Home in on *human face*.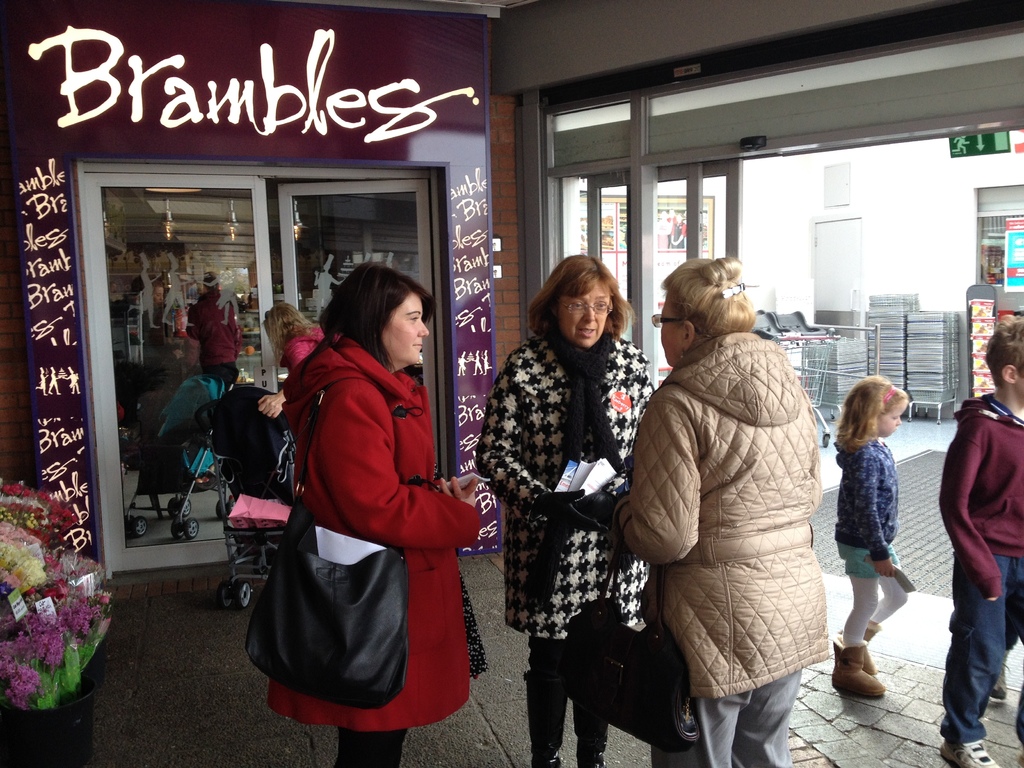
Homed in at [left=386, top=290, right=428, bottom=363].
